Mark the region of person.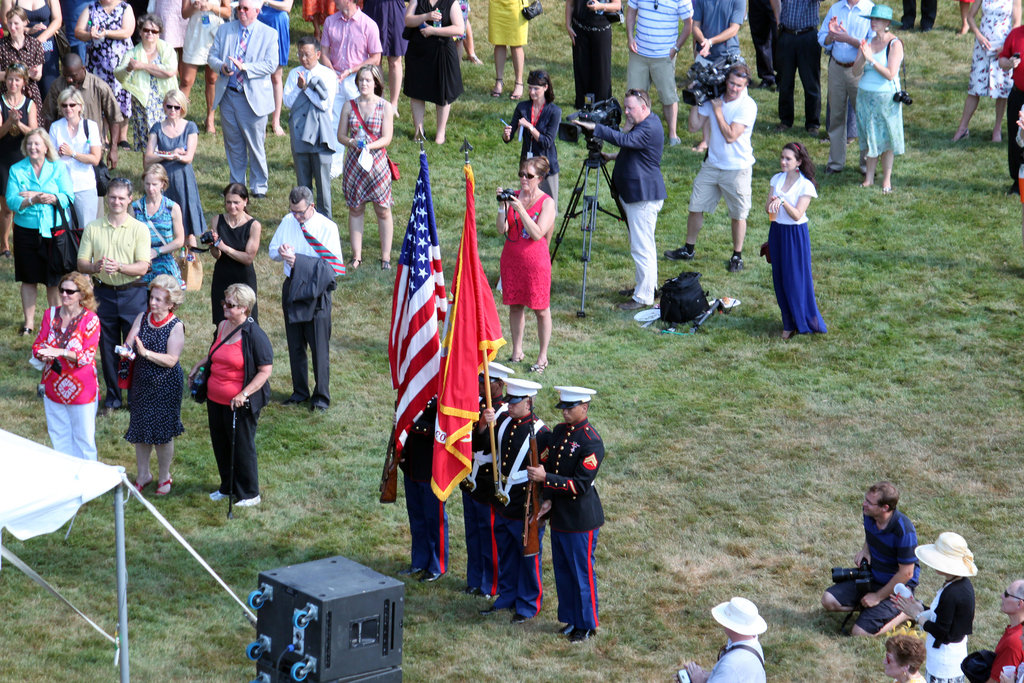
Region: {"left": 209, "top": 0, "right": 280, "bottom": 197}.
